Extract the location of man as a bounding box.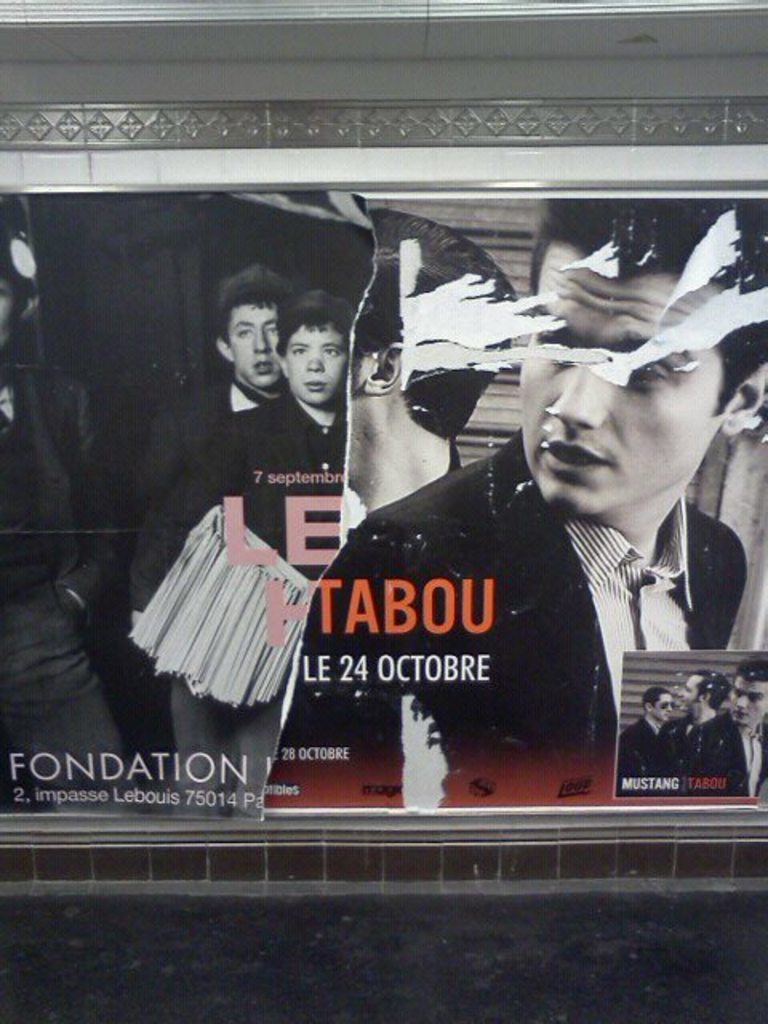
(left=680, top=666, right=736, bottom=784).
